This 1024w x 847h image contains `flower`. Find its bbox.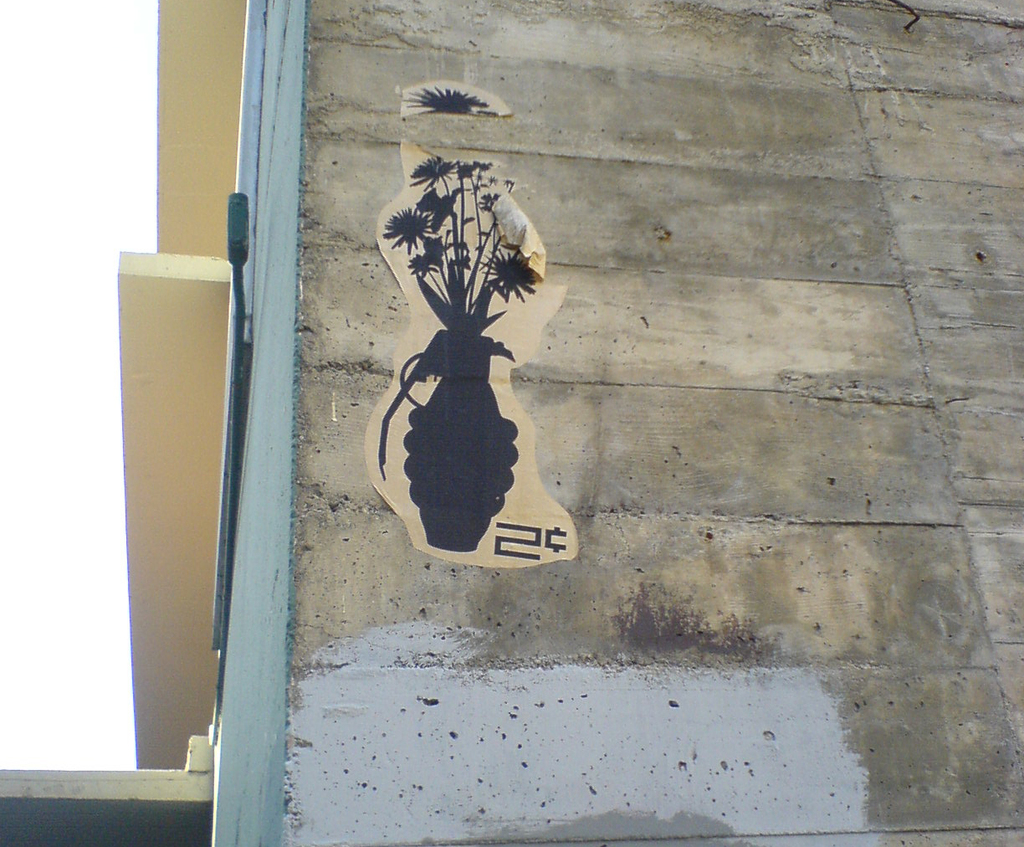
bbox=[479, 245, 538, 305].
